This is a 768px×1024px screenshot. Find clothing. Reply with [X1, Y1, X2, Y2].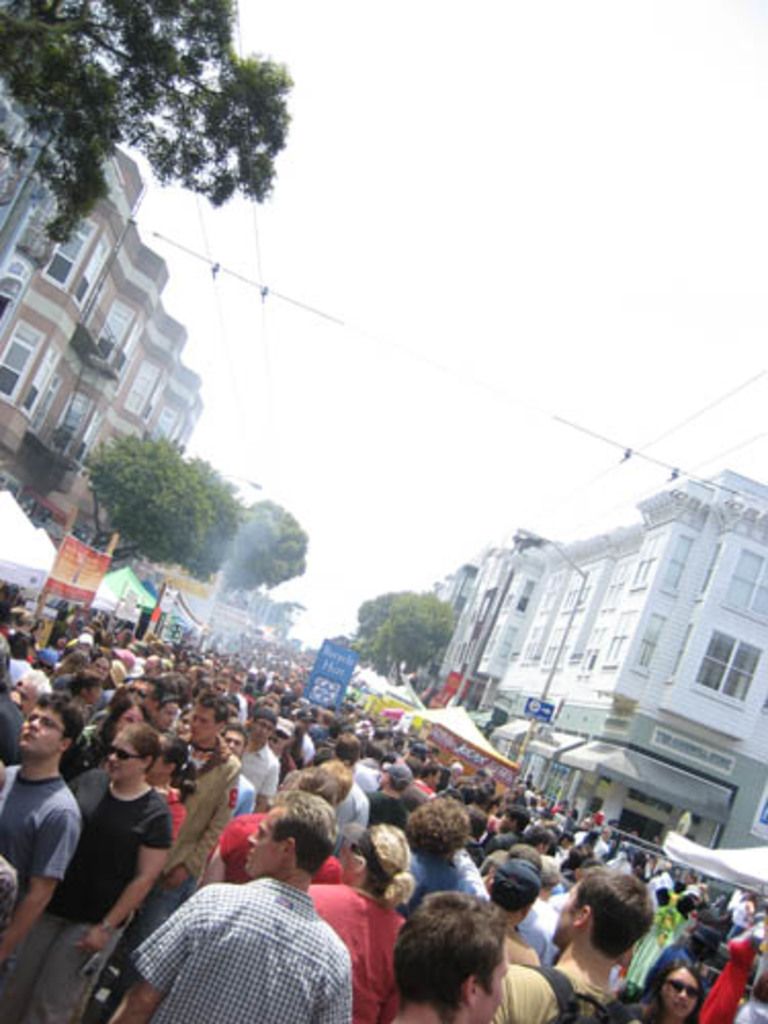
[172, 760, 231, 881].
